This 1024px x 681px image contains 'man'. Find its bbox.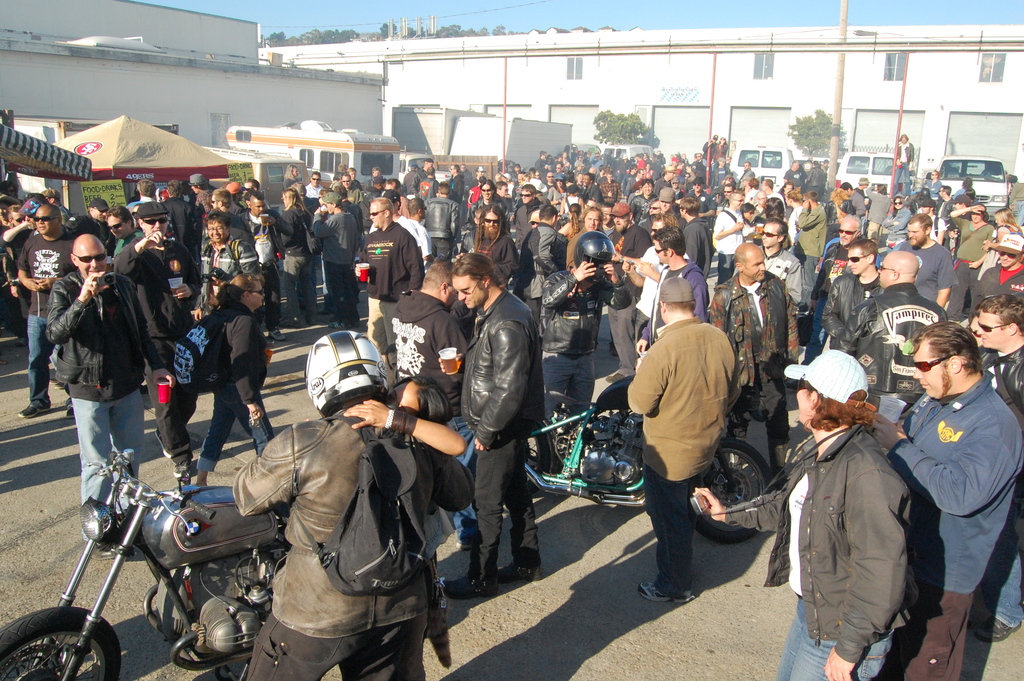
(x1=220, y1=318, x2=439, y2=680).
